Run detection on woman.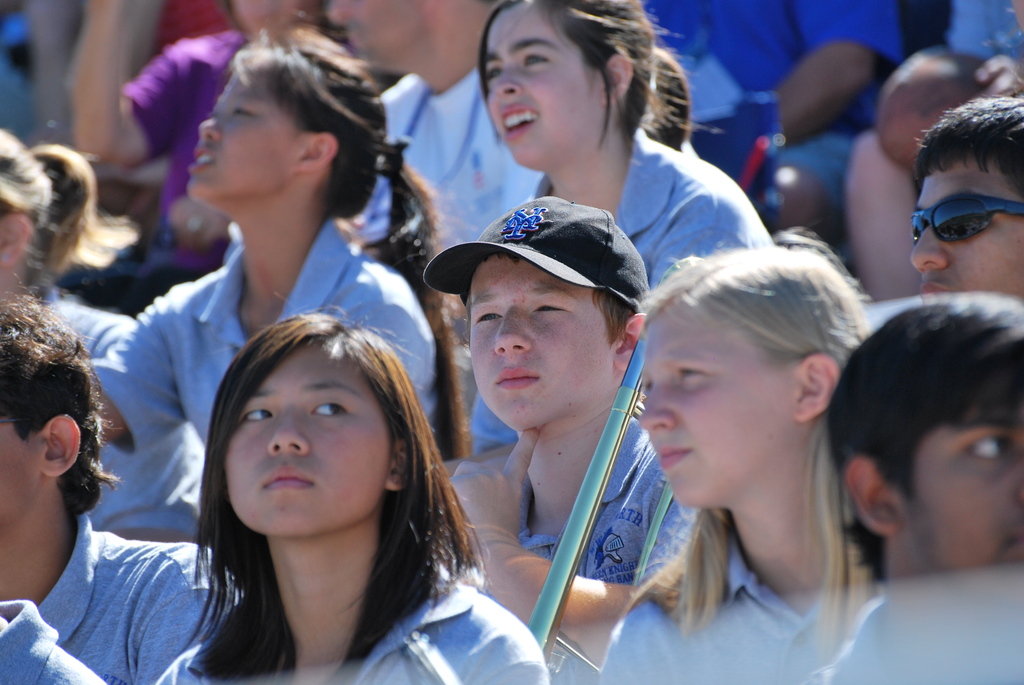
Result: bbox=(157, 304, 556, 684).
